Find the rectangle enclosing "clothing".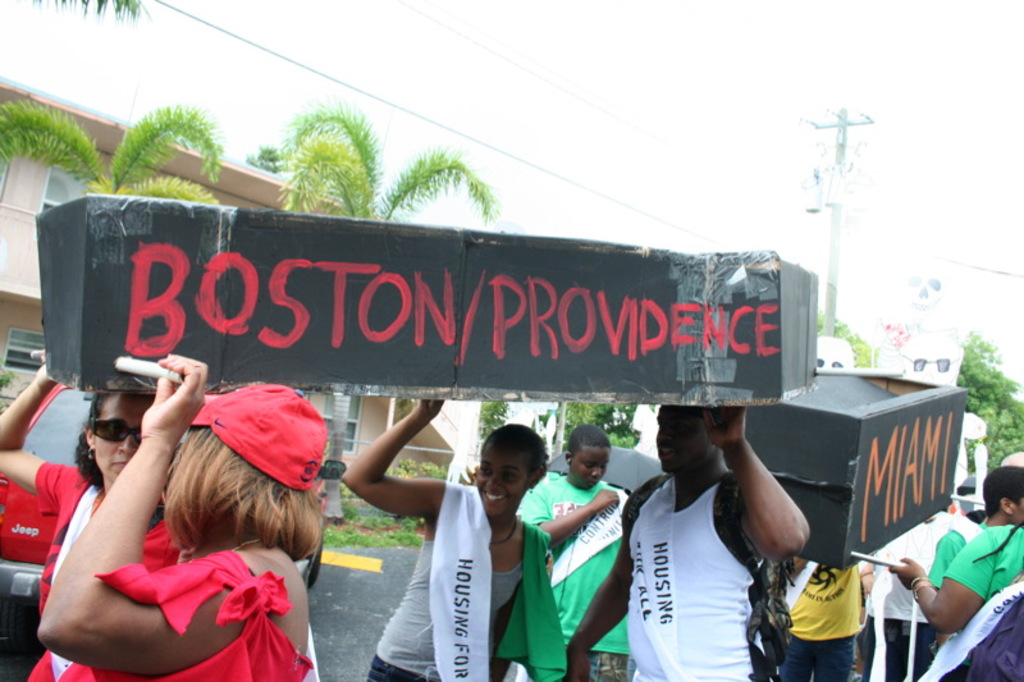
x1=4, y1=462, x2=177, y2=681.
